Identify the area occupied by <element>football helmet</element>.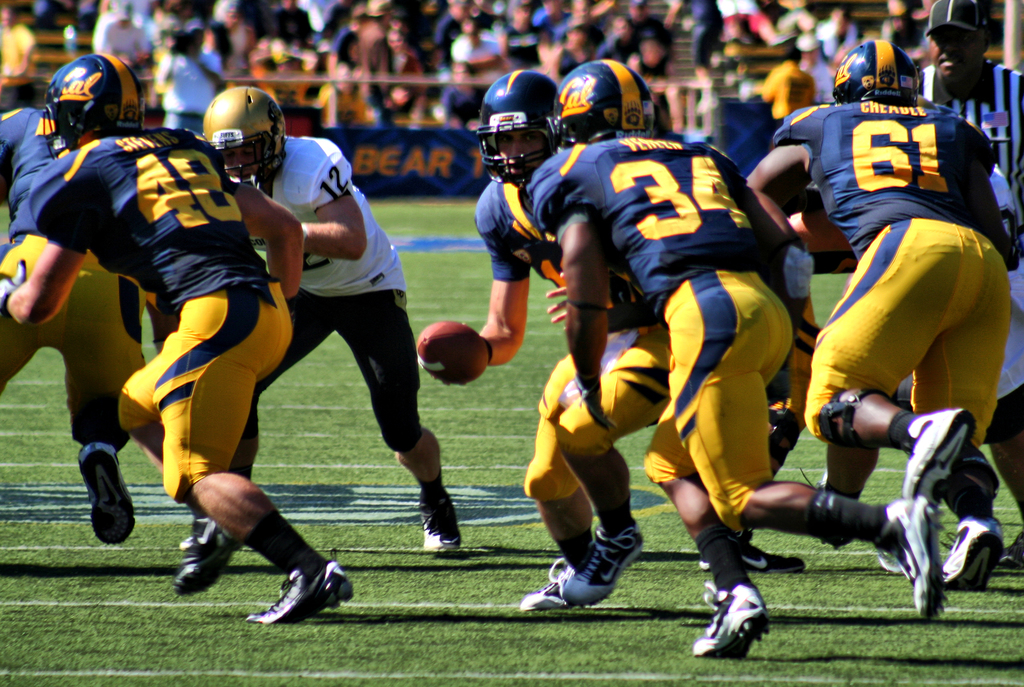
Area: (x1=189, y1=81, x2=275, y2=189).
